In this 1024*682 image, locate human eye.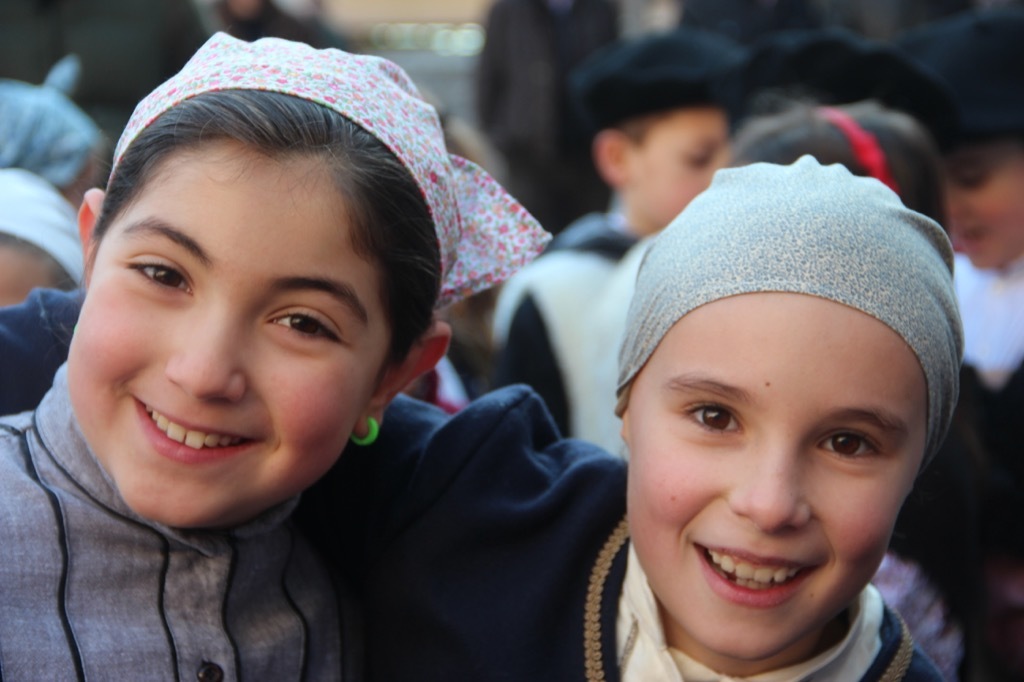
Bounding box: crop(118, 256, 198, 293).
